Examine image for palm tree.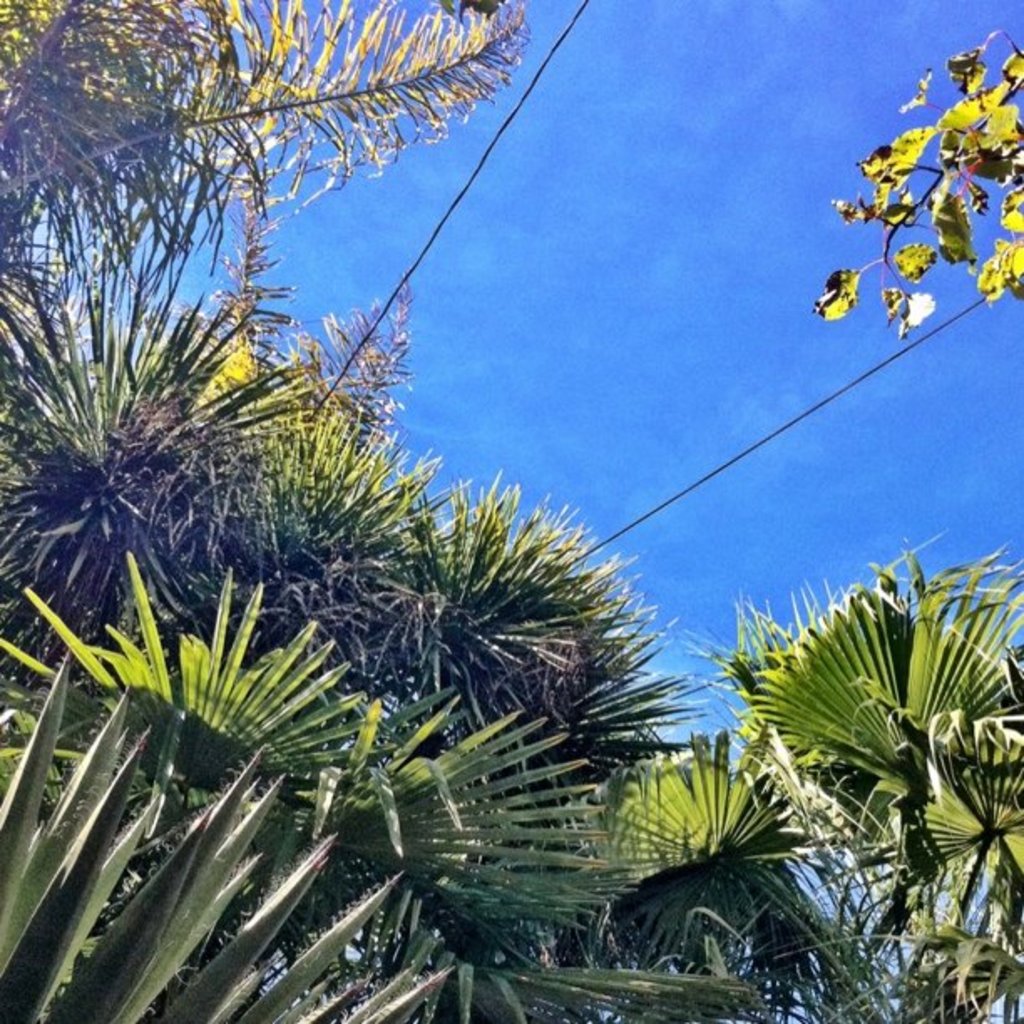
Examination result: x1=37, y1=594, x2=517, y2=1022.
